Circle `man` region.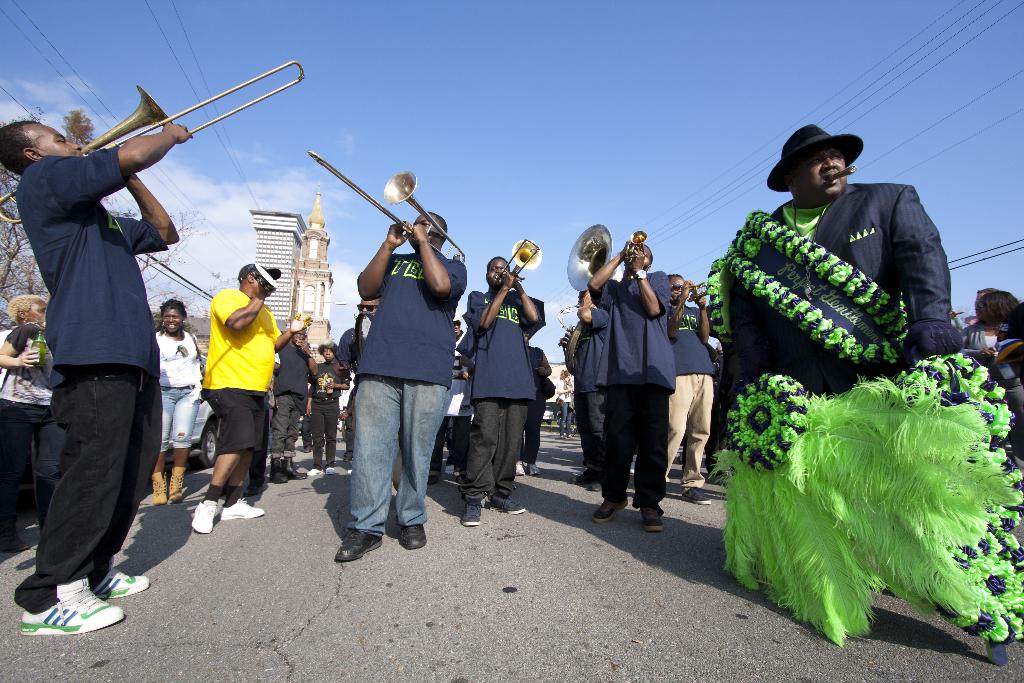
Region: 0, 303, 71, 554.
